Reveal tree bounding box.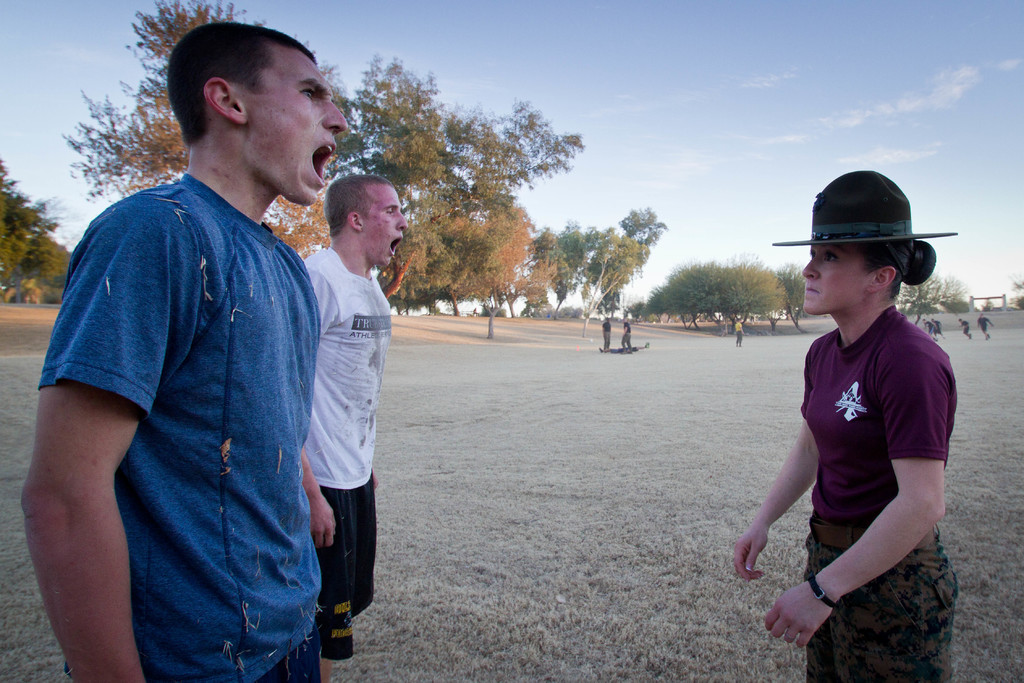
Revealed: BBox(252, 39, 577, 311).
